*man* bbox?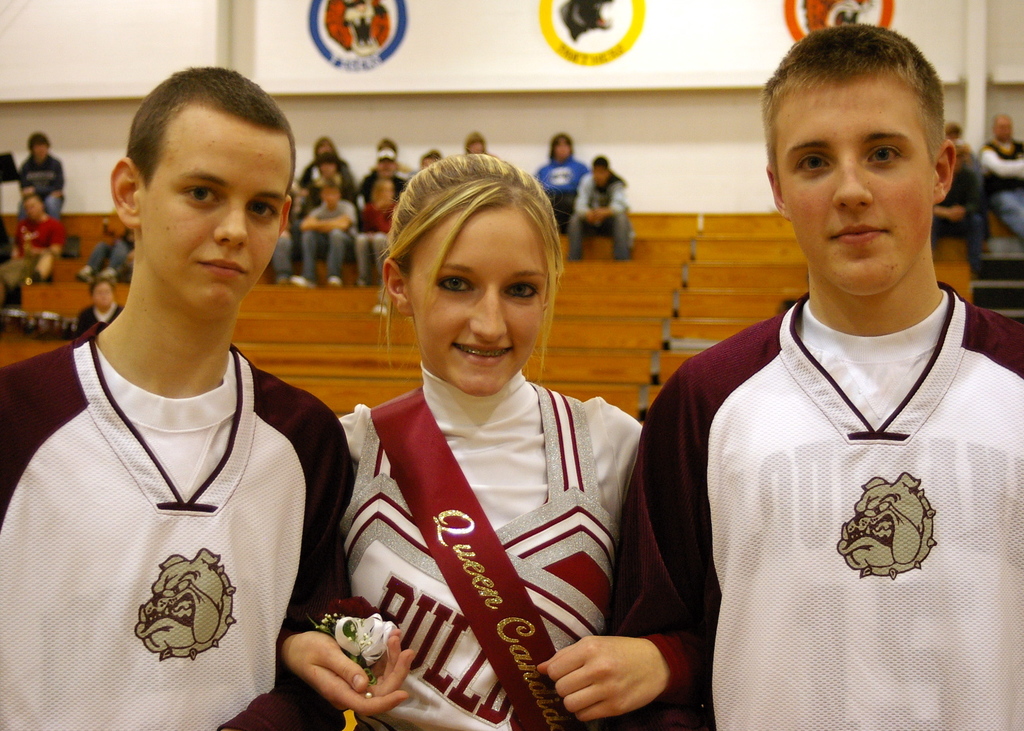
bbox=(928, 119, 994, 272)
